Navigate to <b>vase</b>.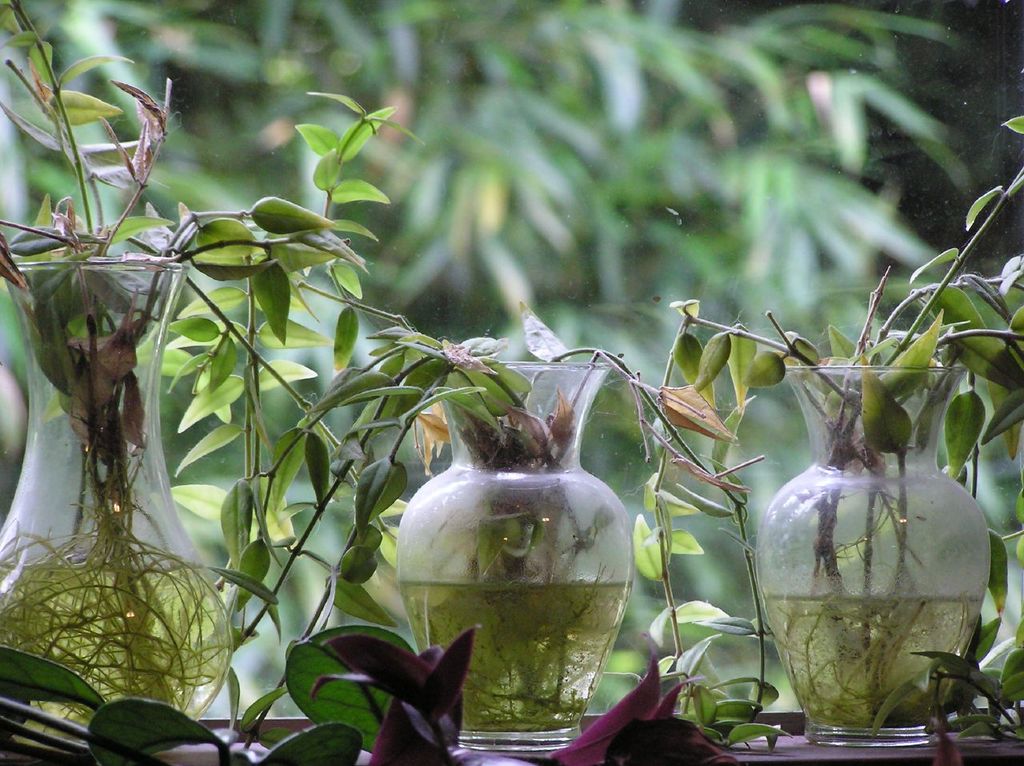
Navigation target: (754, 357, 994, 748).
